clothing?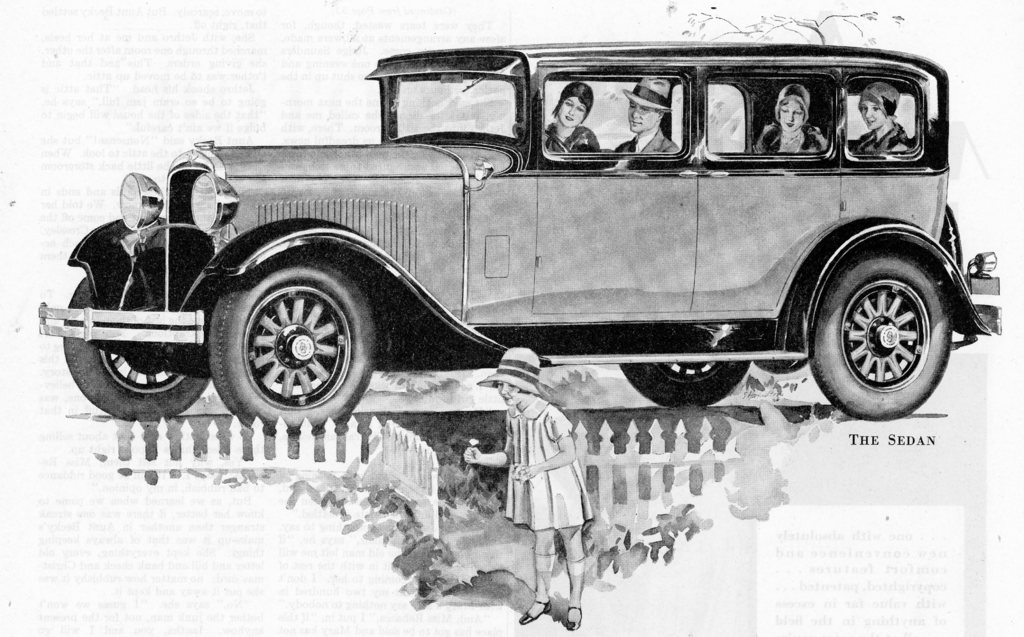
[850,119,912,154]
